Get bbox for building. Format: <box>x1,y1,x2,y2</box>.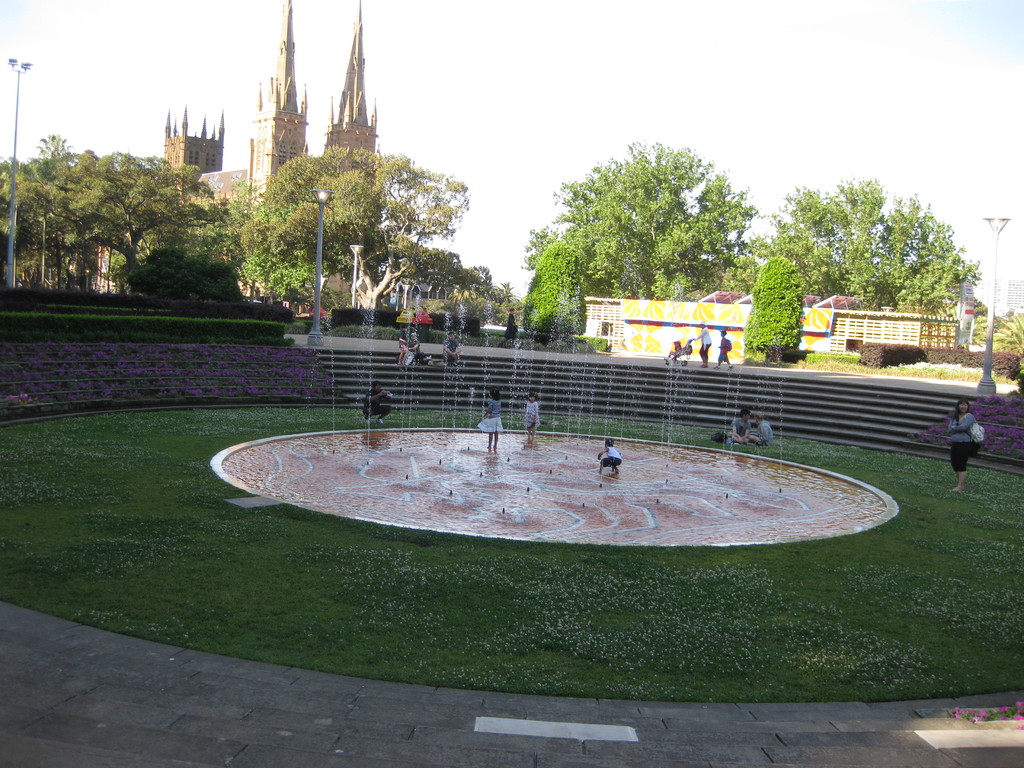
<box>92,0,387,304</box>.
